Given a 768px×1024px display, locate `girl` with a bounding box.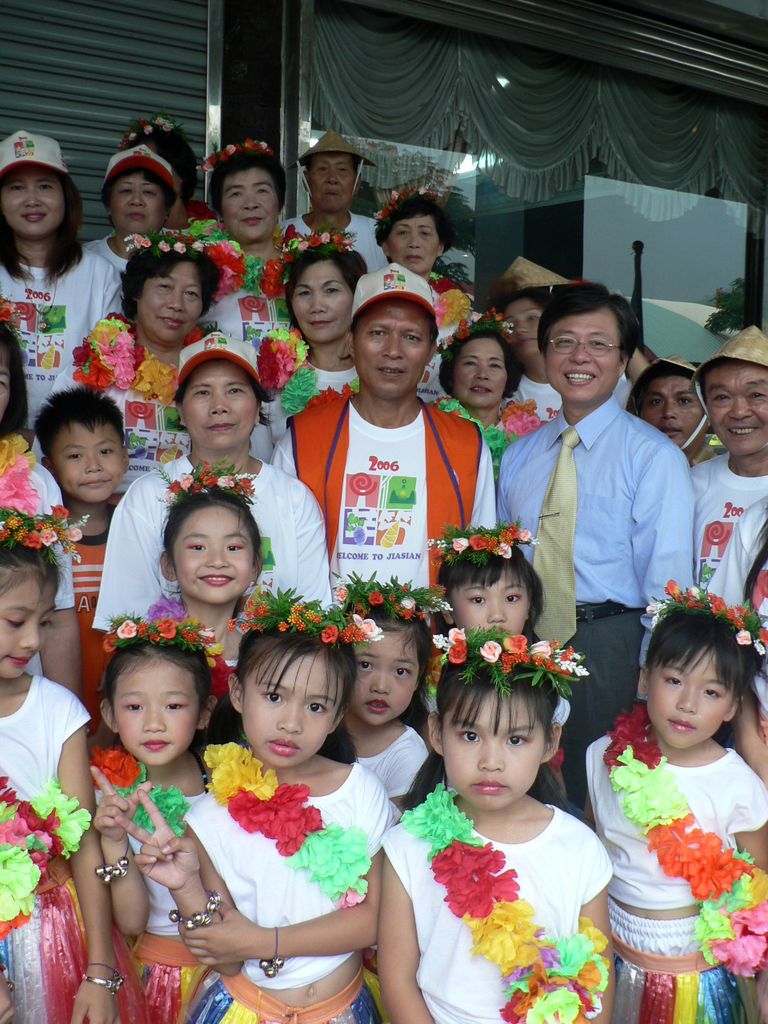
Located: (x1=88, y1=610, x2=232, y2=1023).
